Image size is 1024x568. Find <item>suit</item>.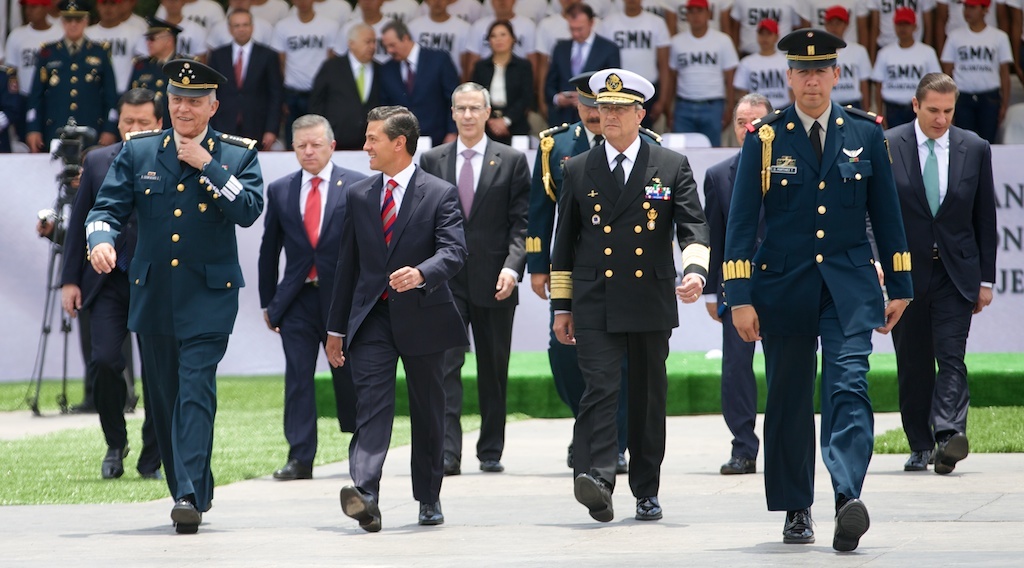
locate(469, 55, 537, 150).
